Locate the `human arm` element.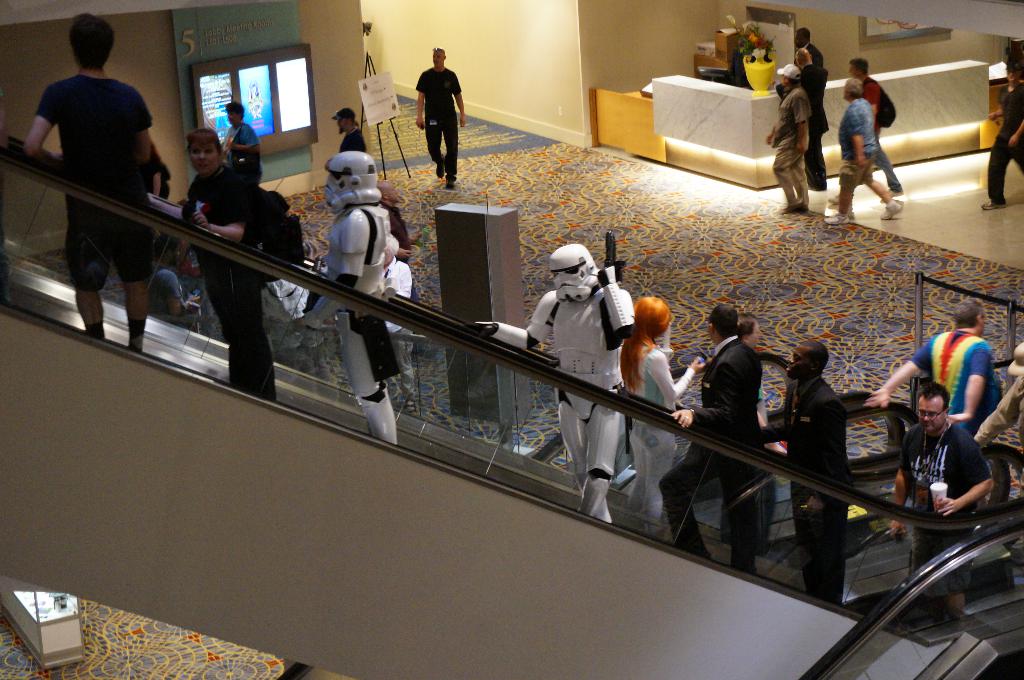
Element bbox: box=[411, 67, 433, 137].
